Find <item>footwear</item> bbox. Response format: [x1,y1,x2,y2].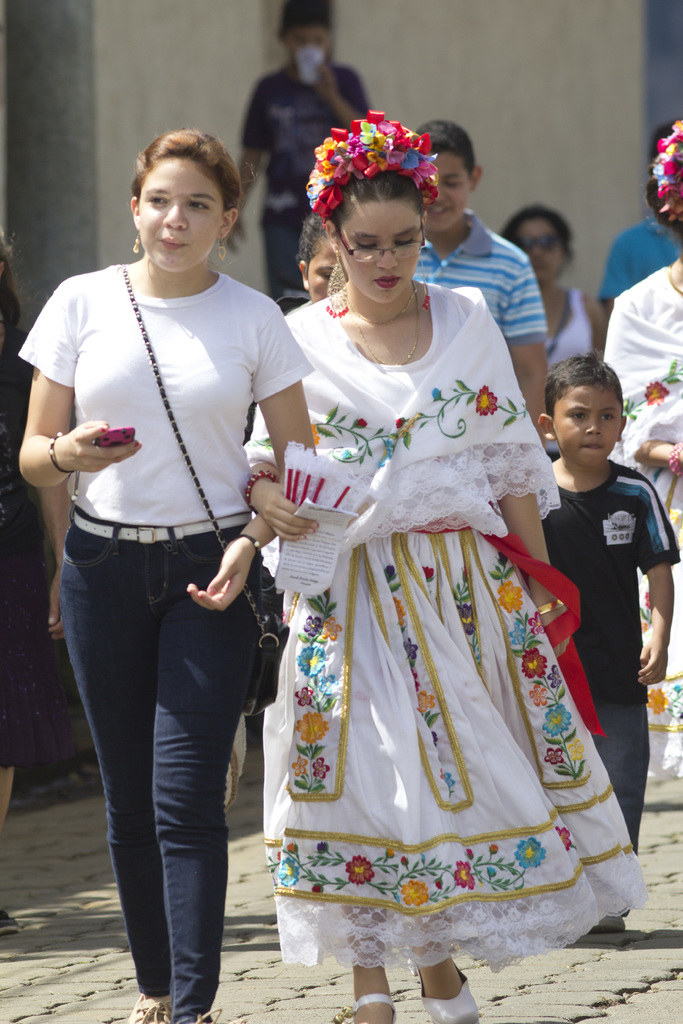
[124,989,175,1023].
